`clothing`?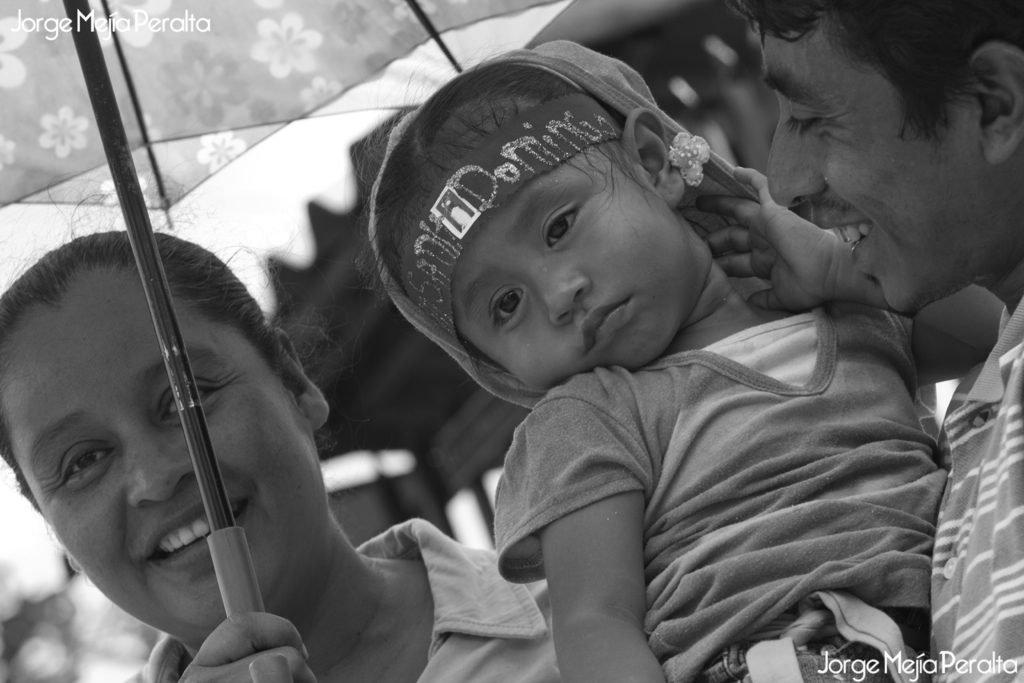
(left=124, top=513, right=566, bottom=682)
